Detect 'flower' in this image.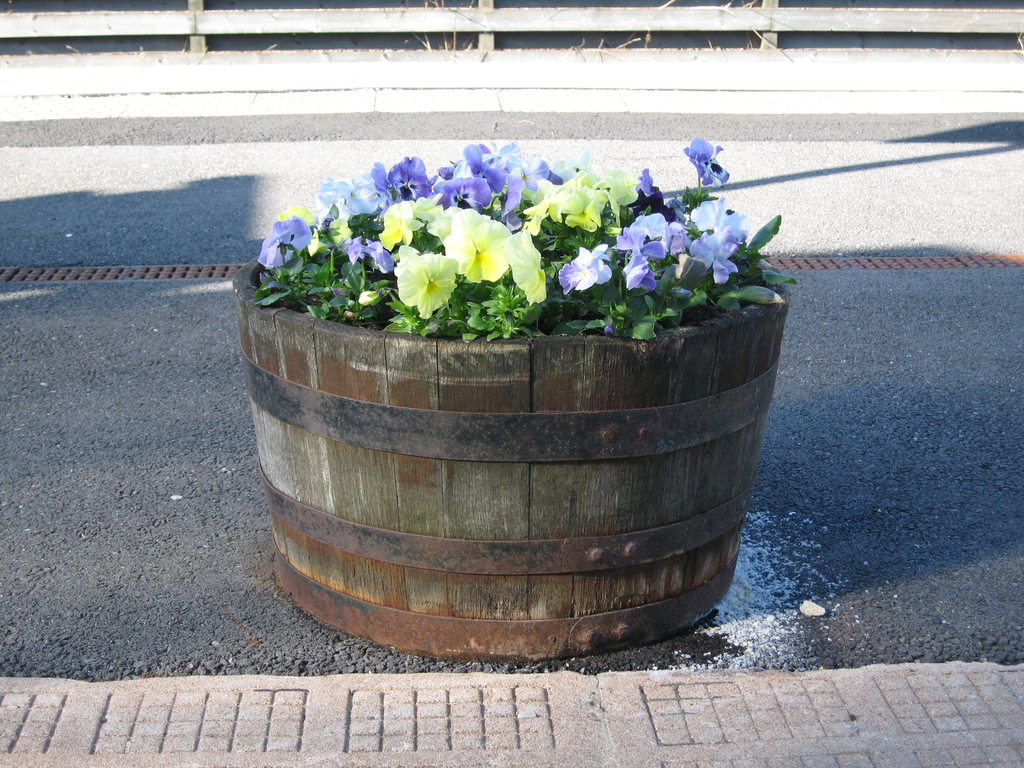
Detection: 308,180,348,218.
